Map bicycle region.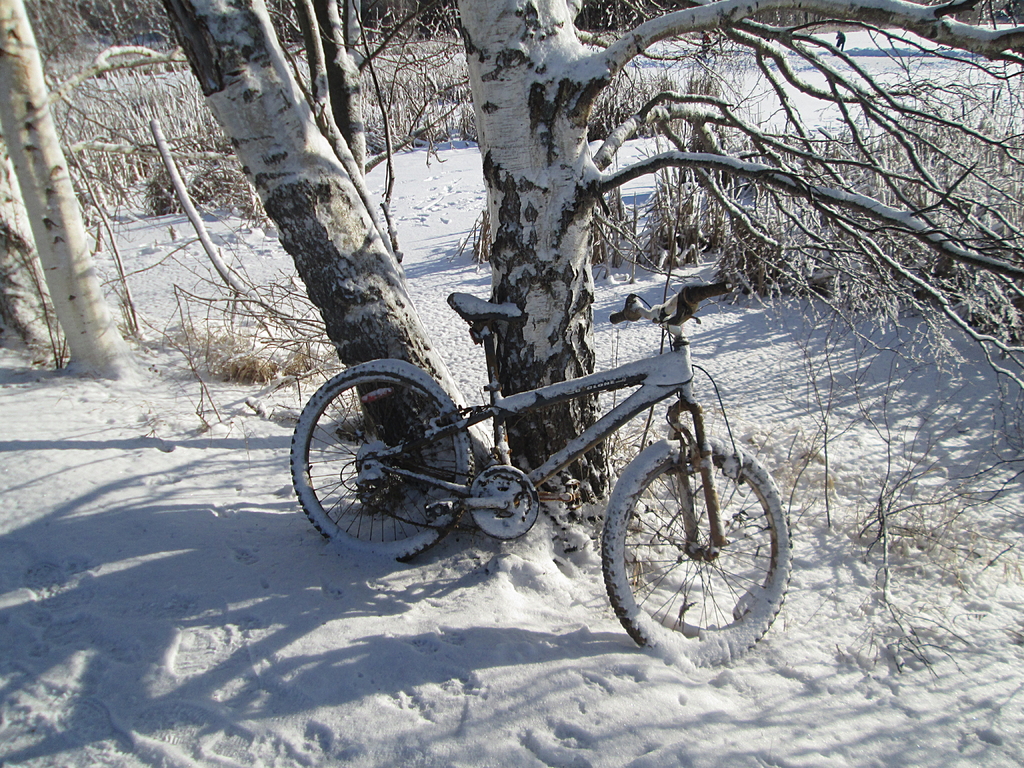
Mapped to bbox(286, 278, 792, 666).
